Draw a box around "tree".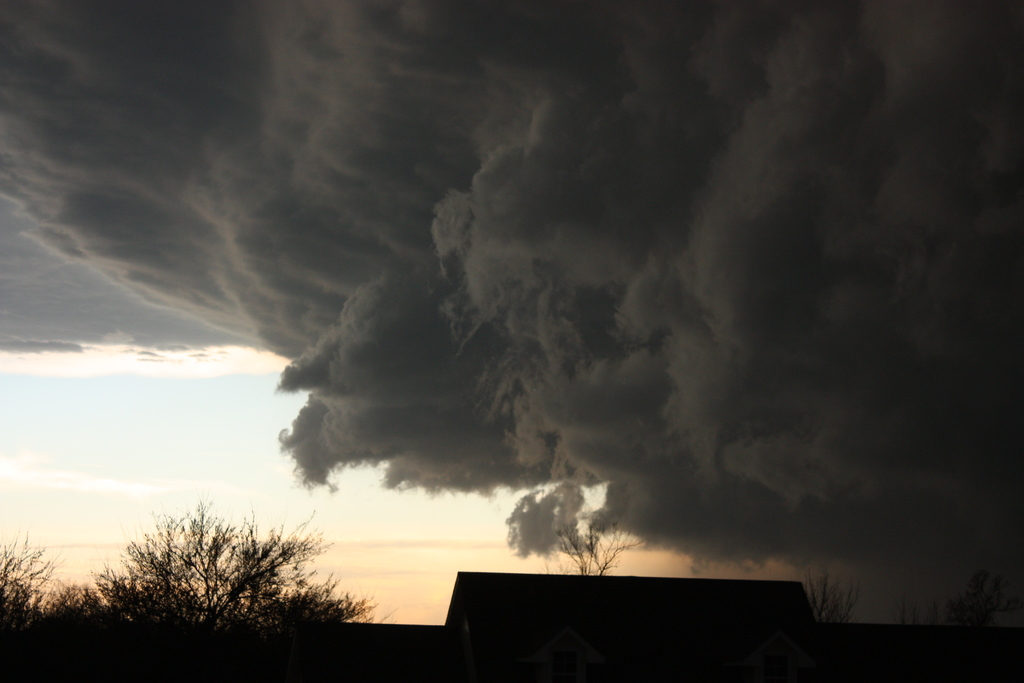
Rect(74, 479, 403, 645).
